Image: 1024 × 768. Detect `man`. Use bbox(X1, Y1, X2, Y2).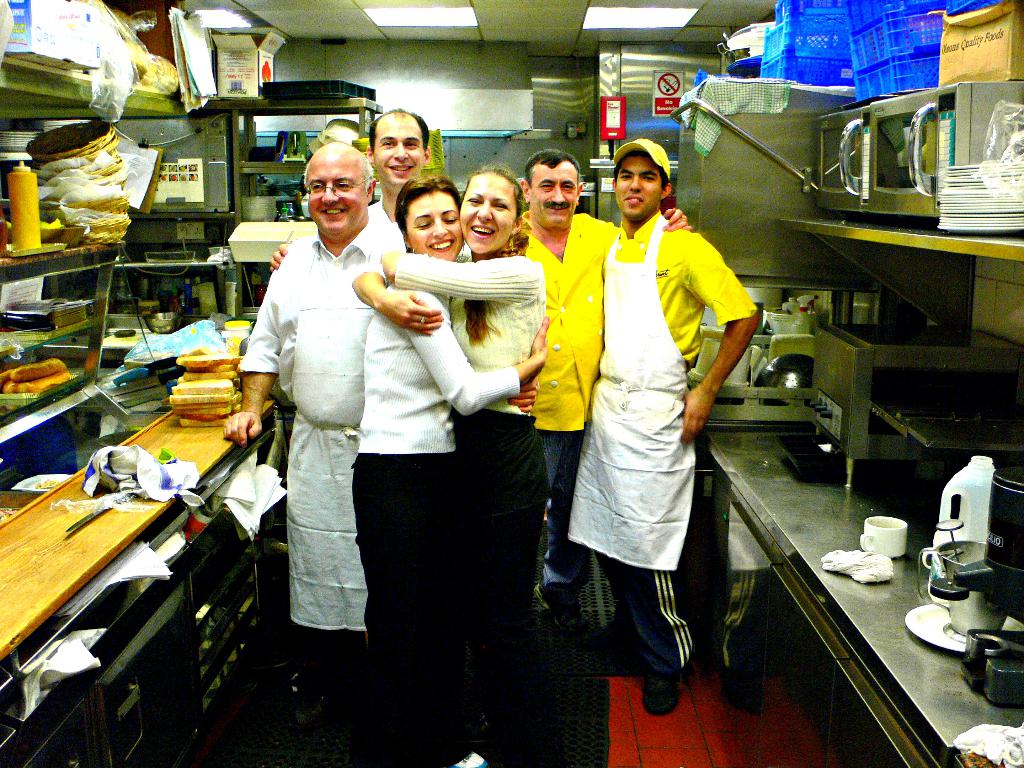
bbox(599, 135, 763, 714).
